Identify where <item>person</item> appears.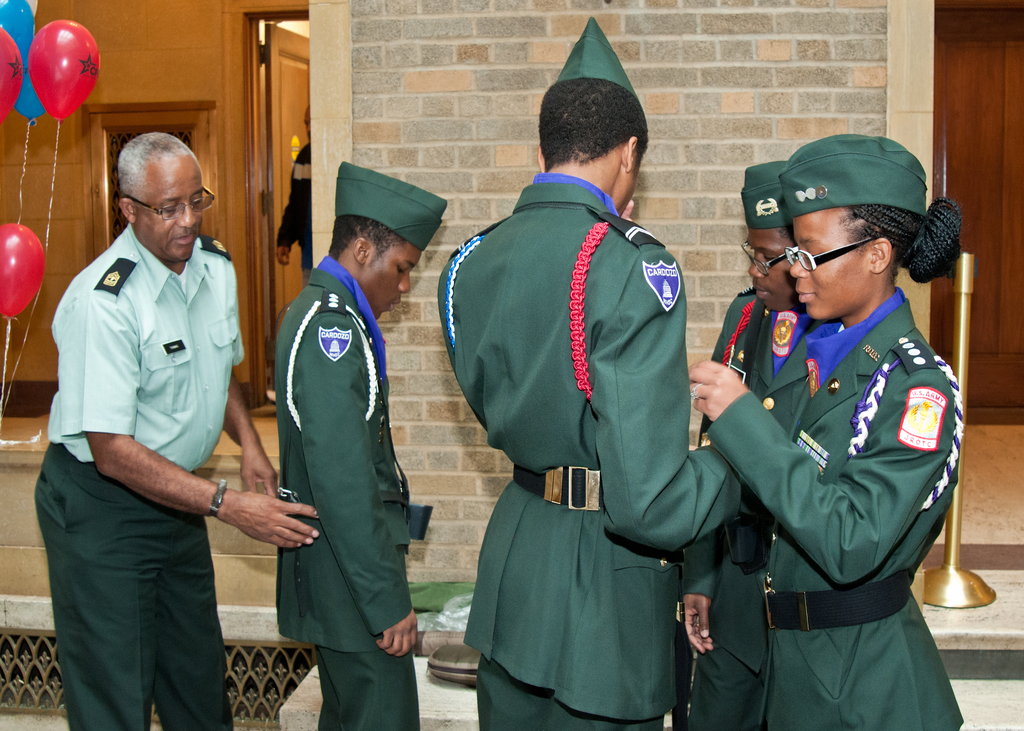
Appears at <bbox>676, 133, 966, 730</bbox>.
